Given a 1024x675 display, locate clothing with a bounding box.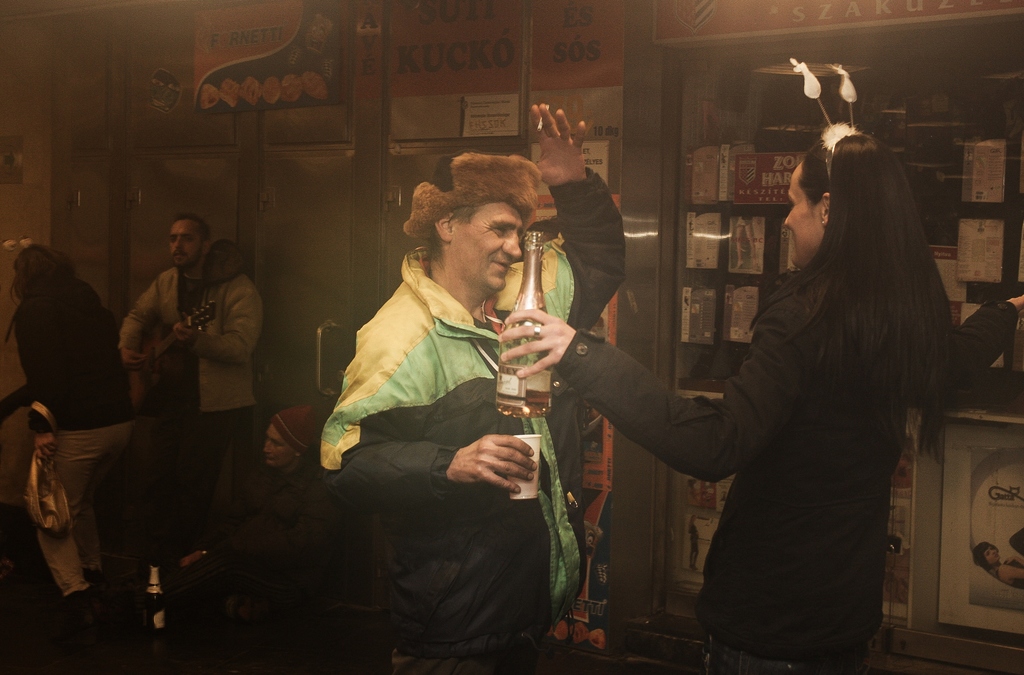
Located: crop(312, 159, 634, 674).
